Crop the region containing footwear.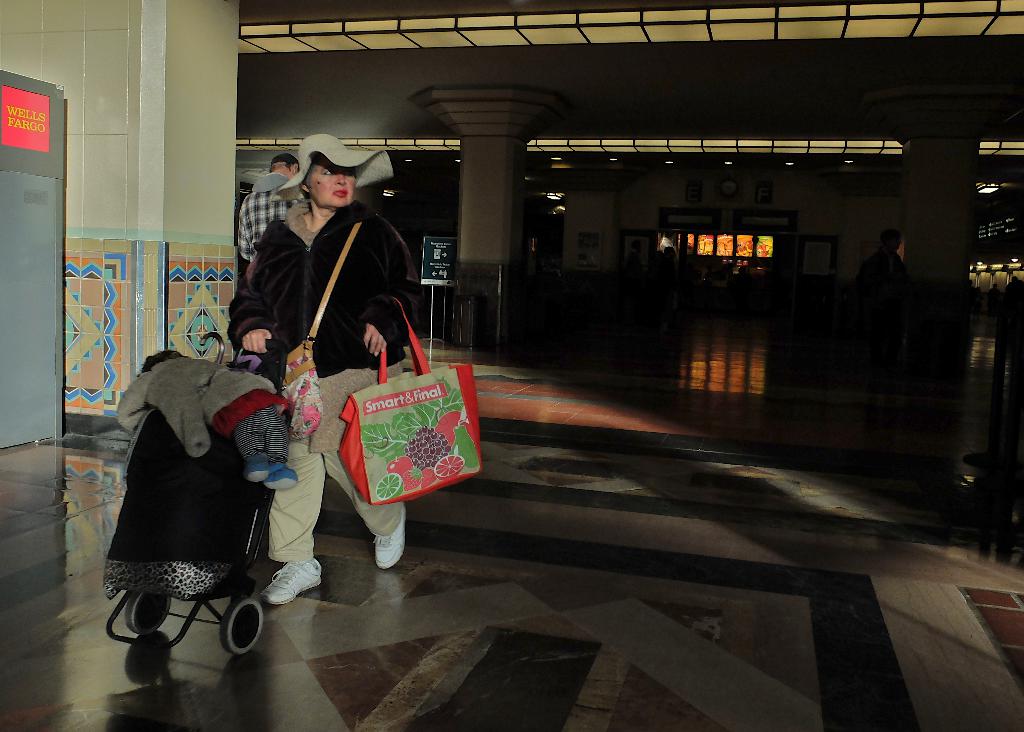
Crop region: (260,556,319,607).
